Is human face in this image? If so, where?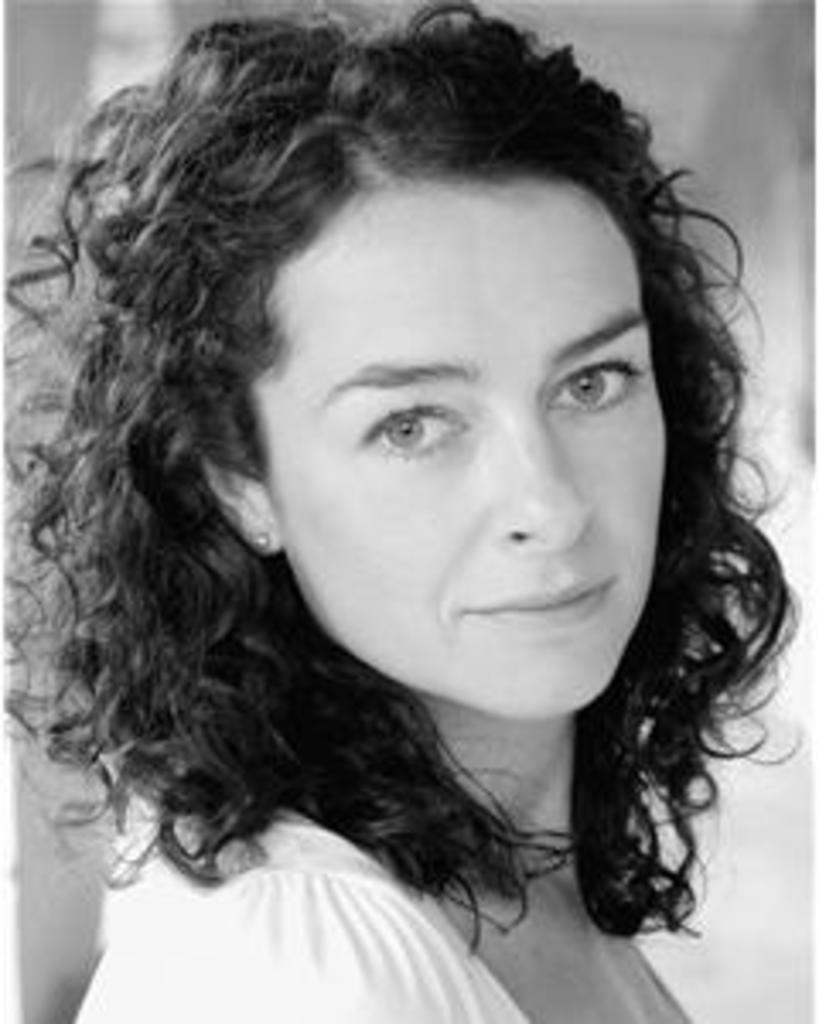
Yes, at detection(259, 184, 662, 724).
